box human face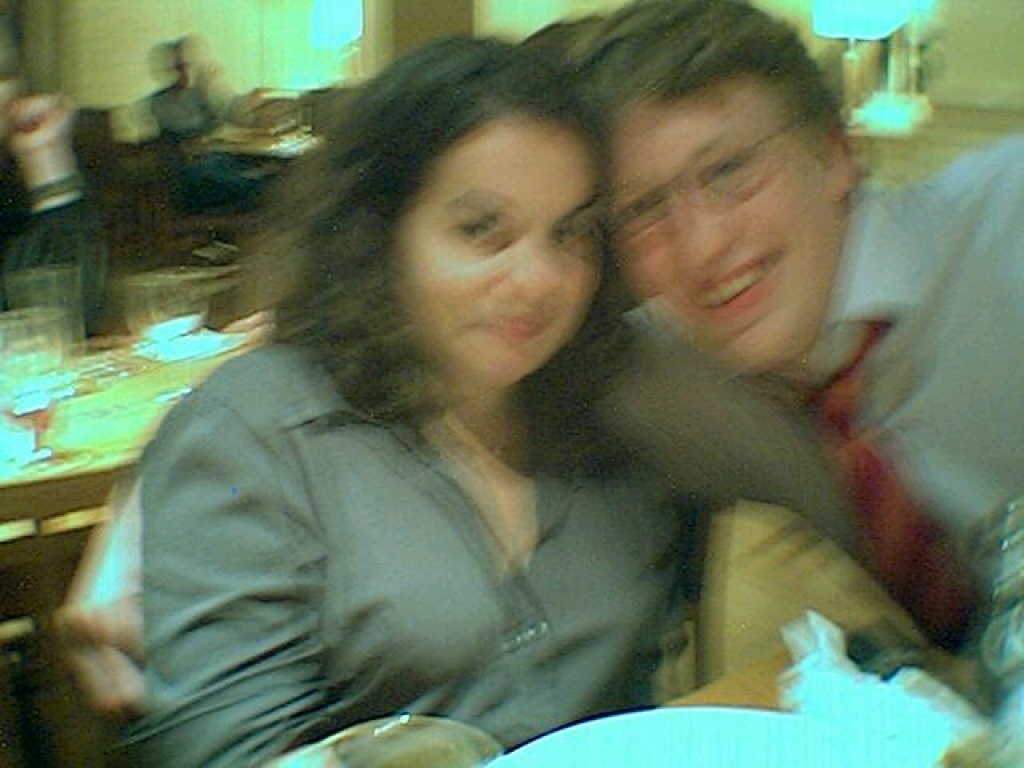
select_region(610, 84, 839, 365)
